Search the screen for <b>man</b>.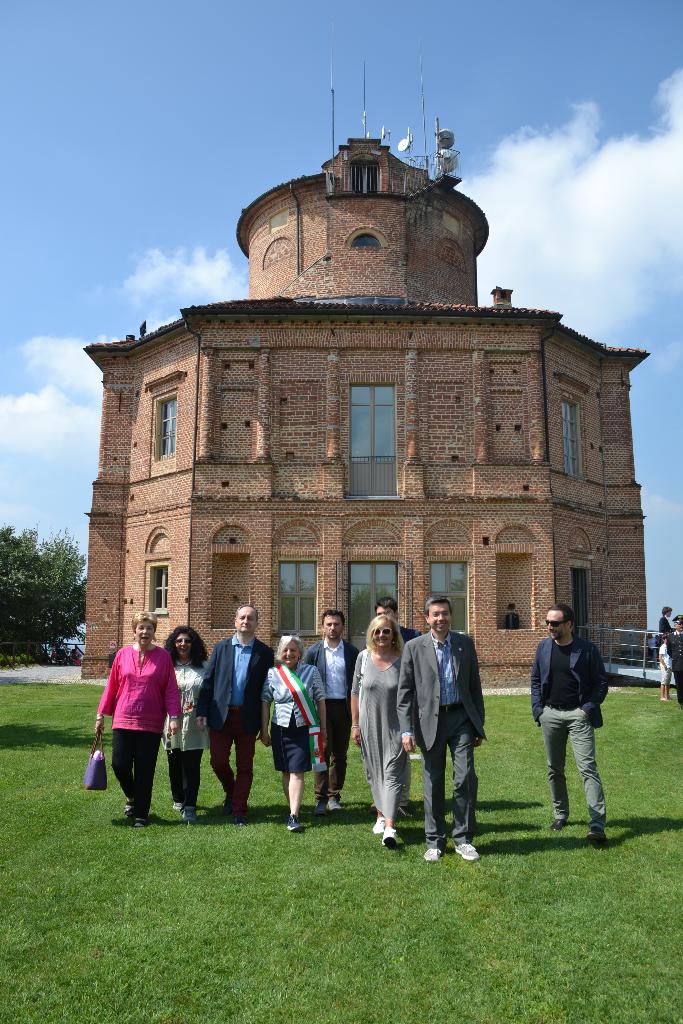
Found at pyautogui.locateOnScreen(376, 600, 422, 640).
